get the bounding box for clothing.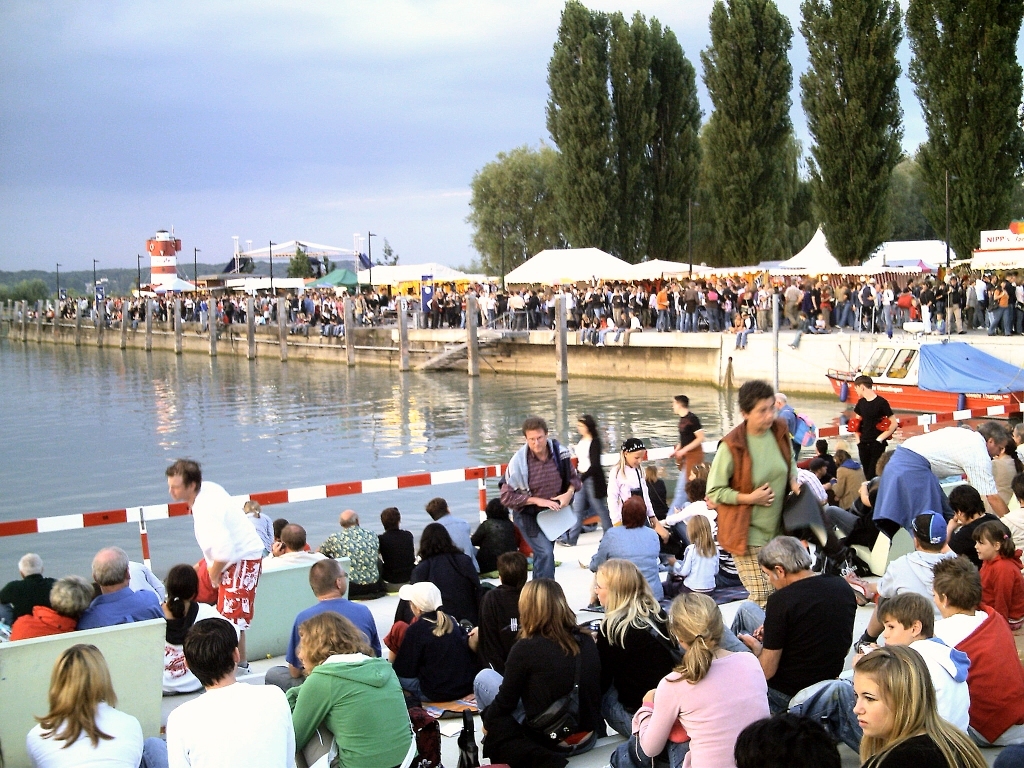
BBox(702, 419, 795, 599).
